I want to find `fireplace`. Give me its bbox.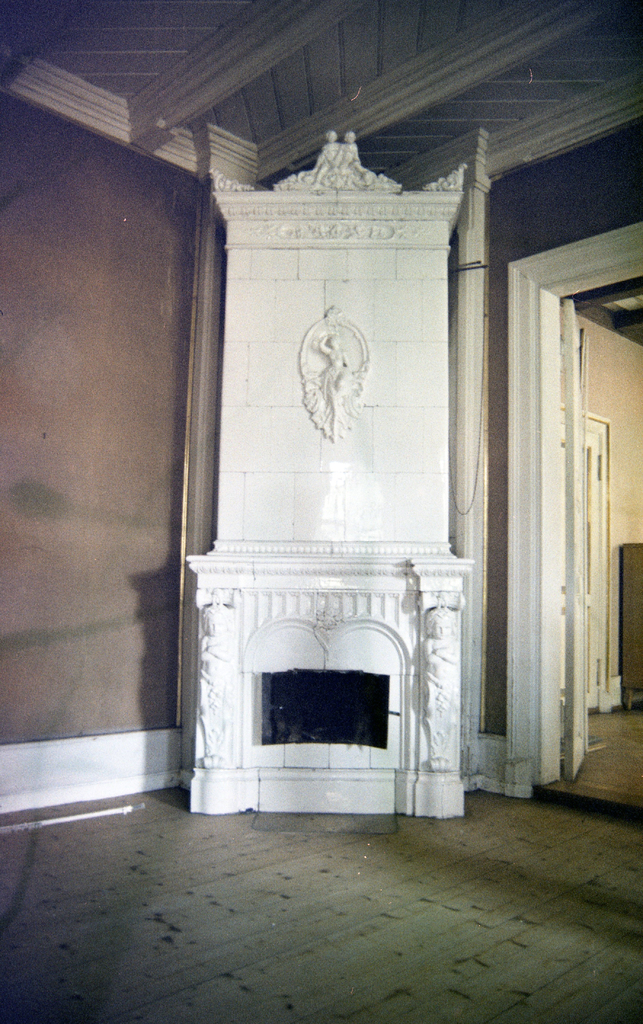
select_region(179, 131, 478, 818).
